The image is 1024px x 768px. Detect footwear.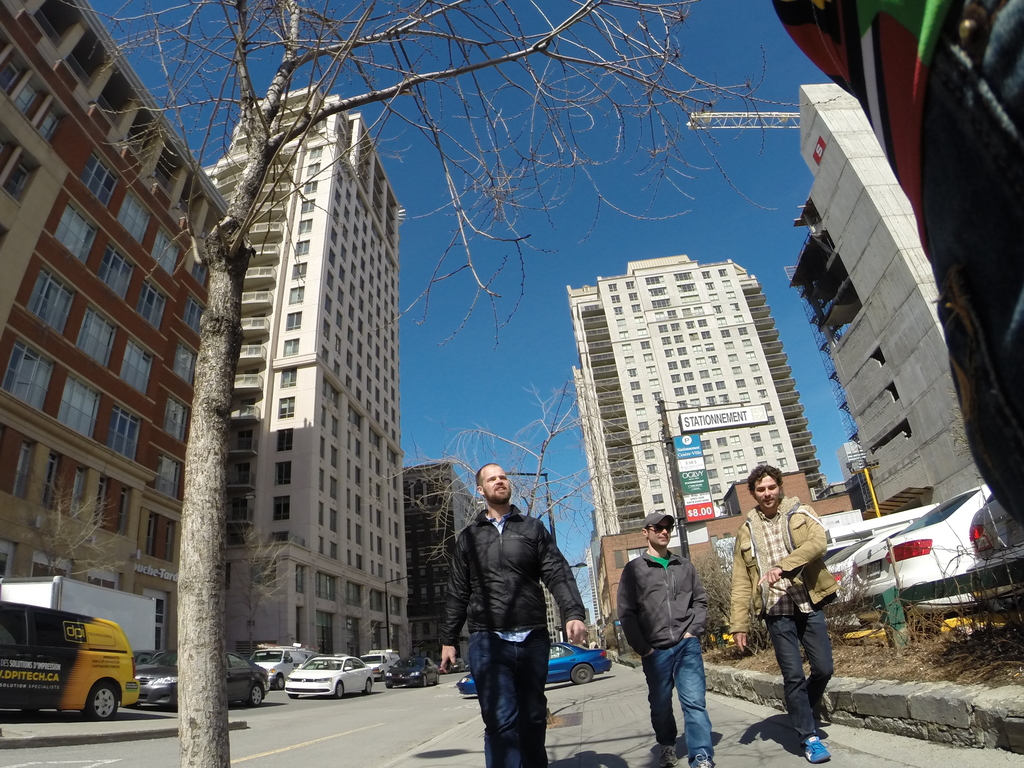
Detection: detection(655, 742, 680, 767).
